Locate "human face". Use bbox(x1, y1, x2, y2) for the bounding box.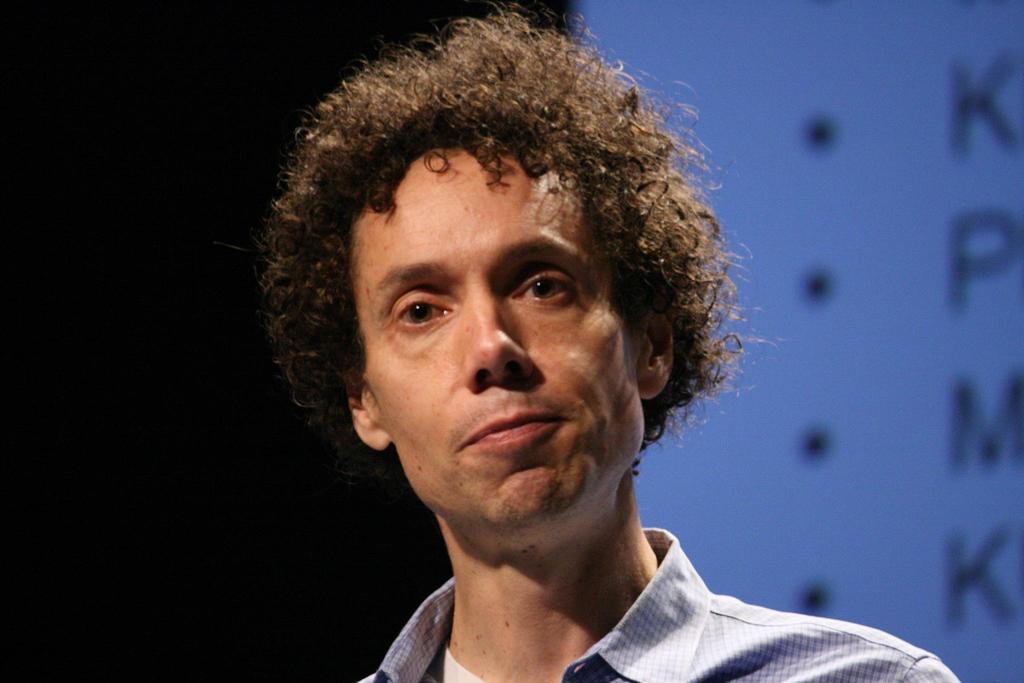
bbox(356, 139, 643, 513).
